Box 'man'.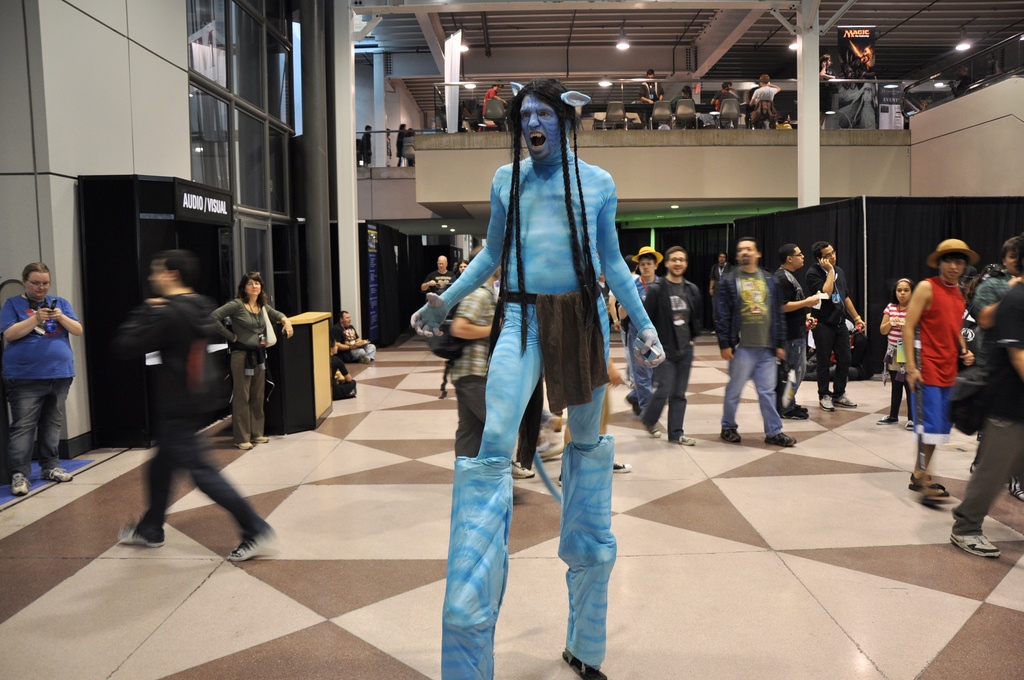
(left=707, top=250, right=737, bottom=335).
